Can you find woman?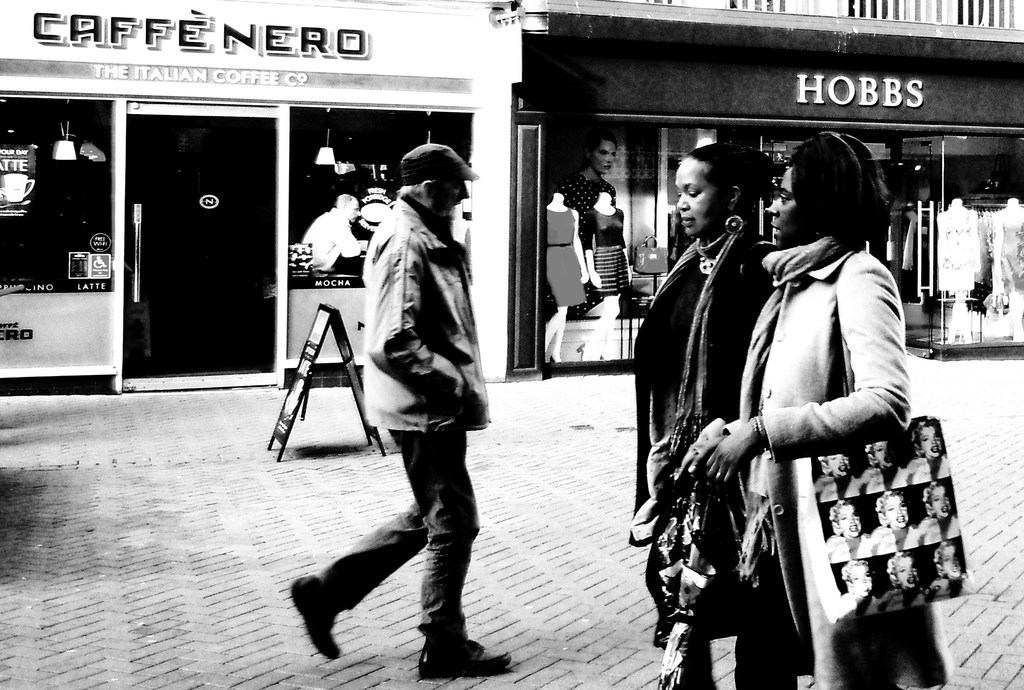
Yes, bounding box: 917/479/965/548.
